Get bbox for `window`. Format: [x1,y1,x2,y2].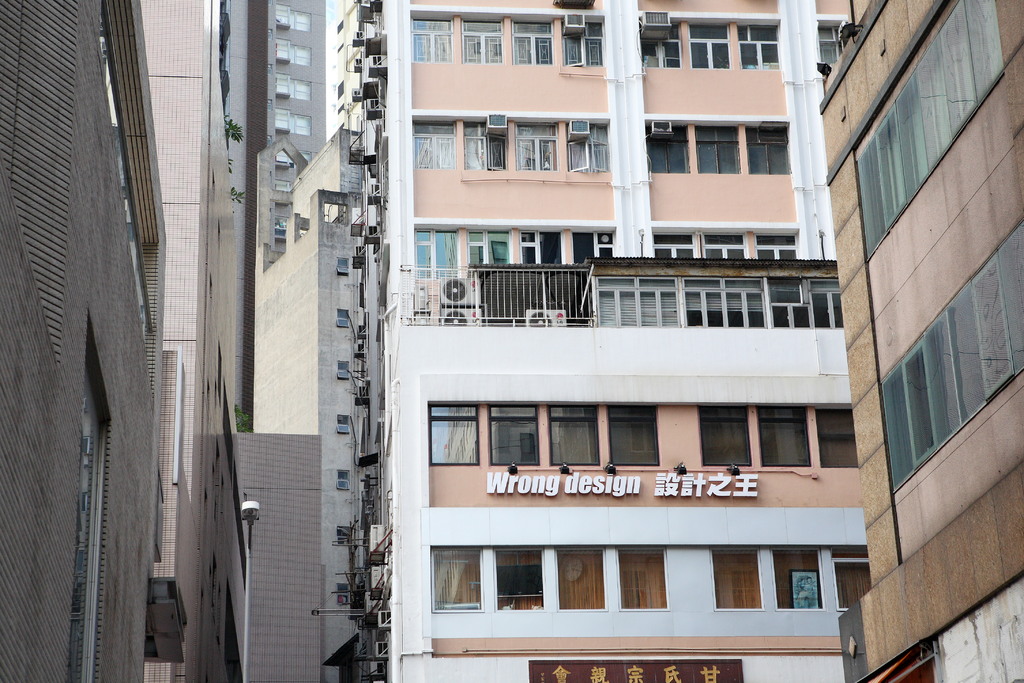
[413,115,456,170].
